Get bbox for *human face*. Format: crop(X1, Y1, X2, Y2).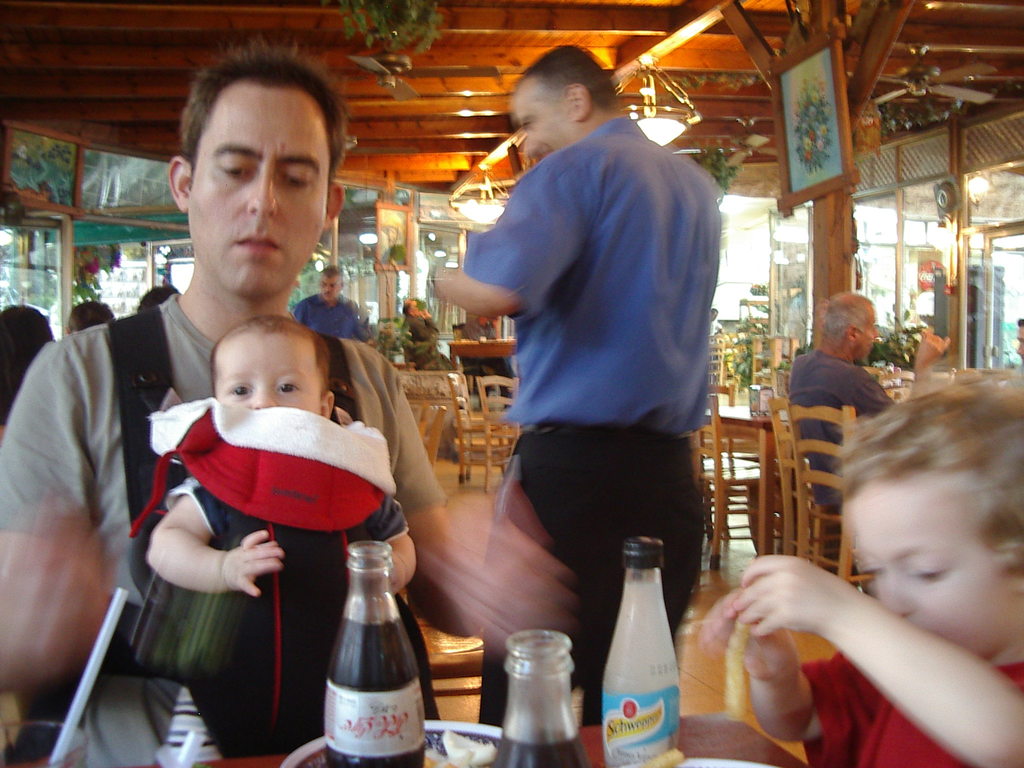
crop(1014, 322, 1023, 364).
